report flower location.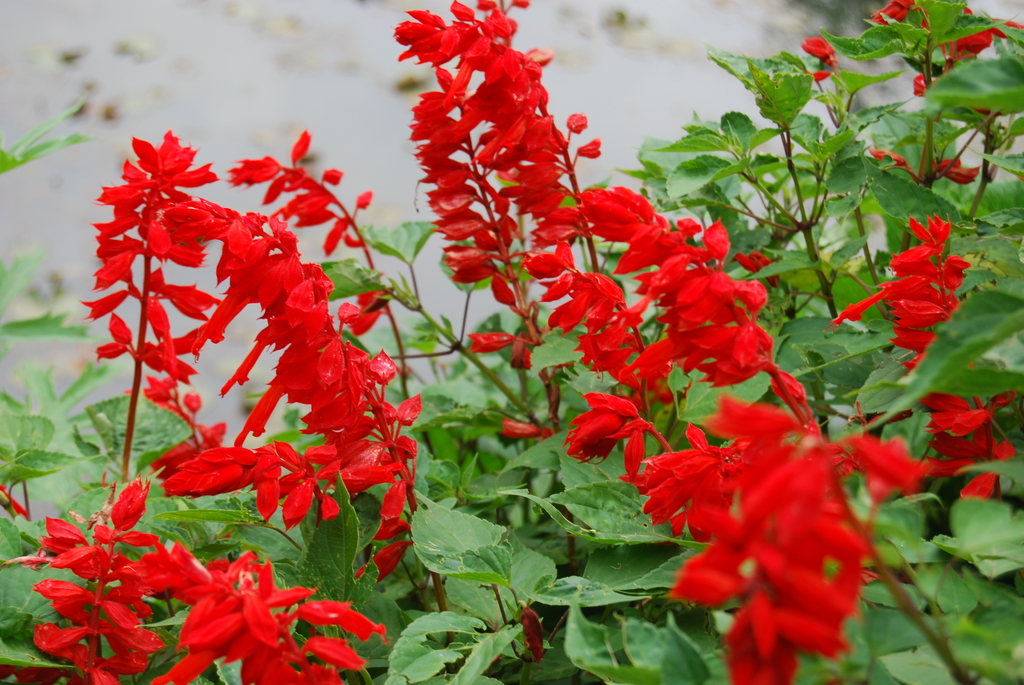
Report: locate(573, 399, 644, 469).
